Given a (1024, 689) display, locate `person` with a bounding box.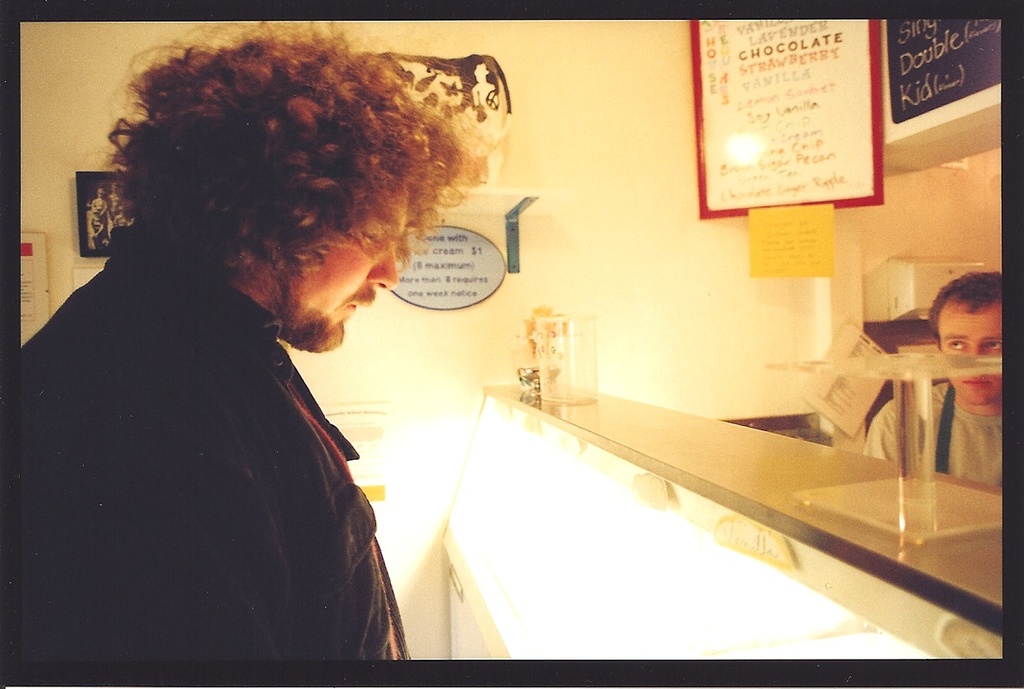
Located: 859:271:1005:492.
